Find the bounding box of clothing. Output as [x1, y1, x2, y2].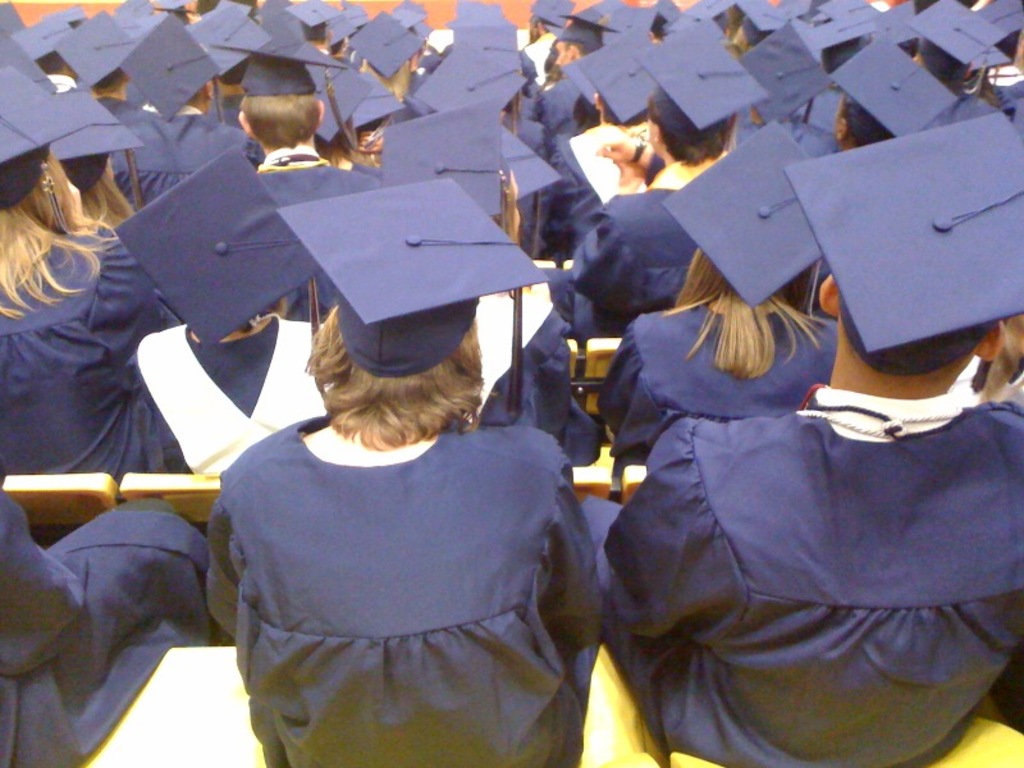
[534, 70, 577, 124].
